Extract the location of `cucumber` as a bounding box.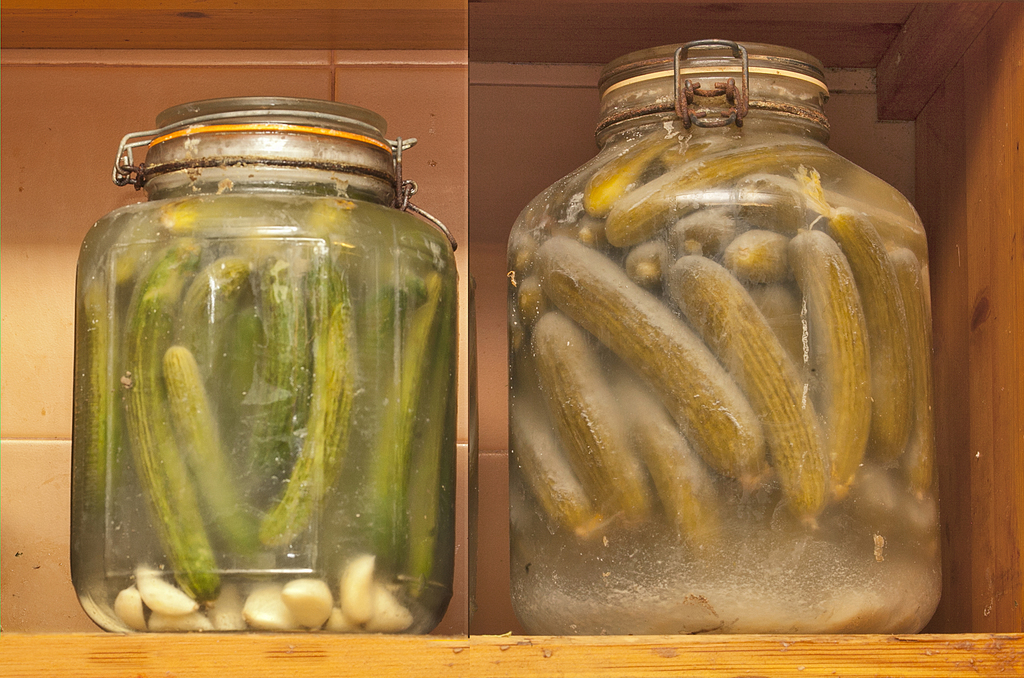
rect(787, 230, 872, 506).
